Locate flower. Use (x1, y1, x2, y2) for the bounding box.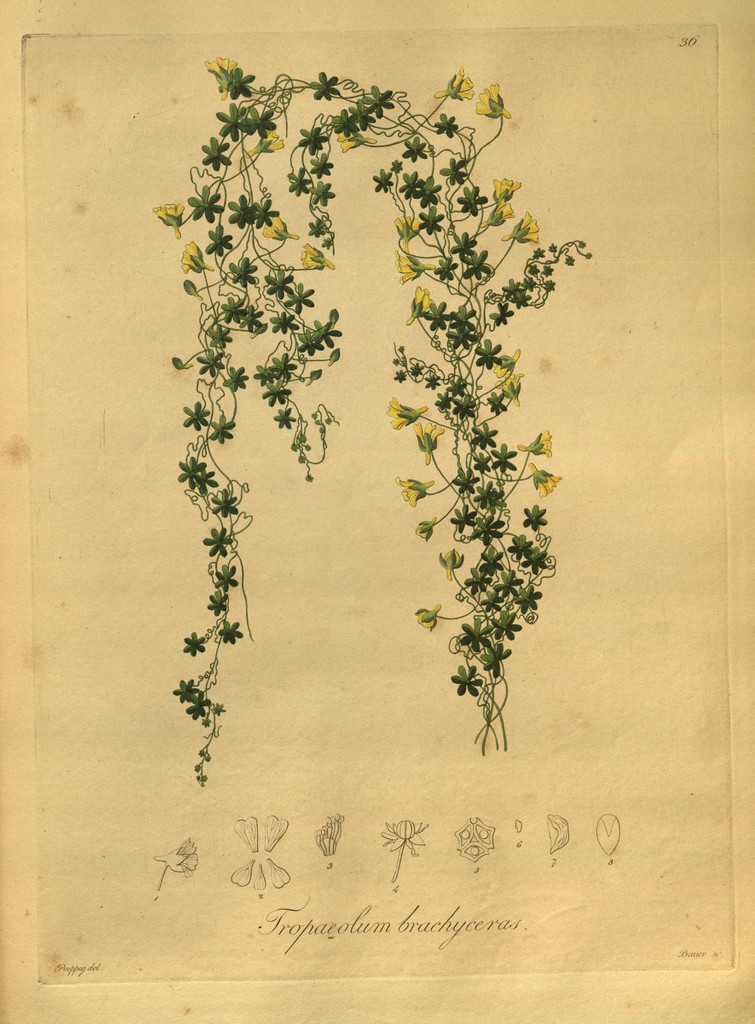
(397, 477, 432, 507).
